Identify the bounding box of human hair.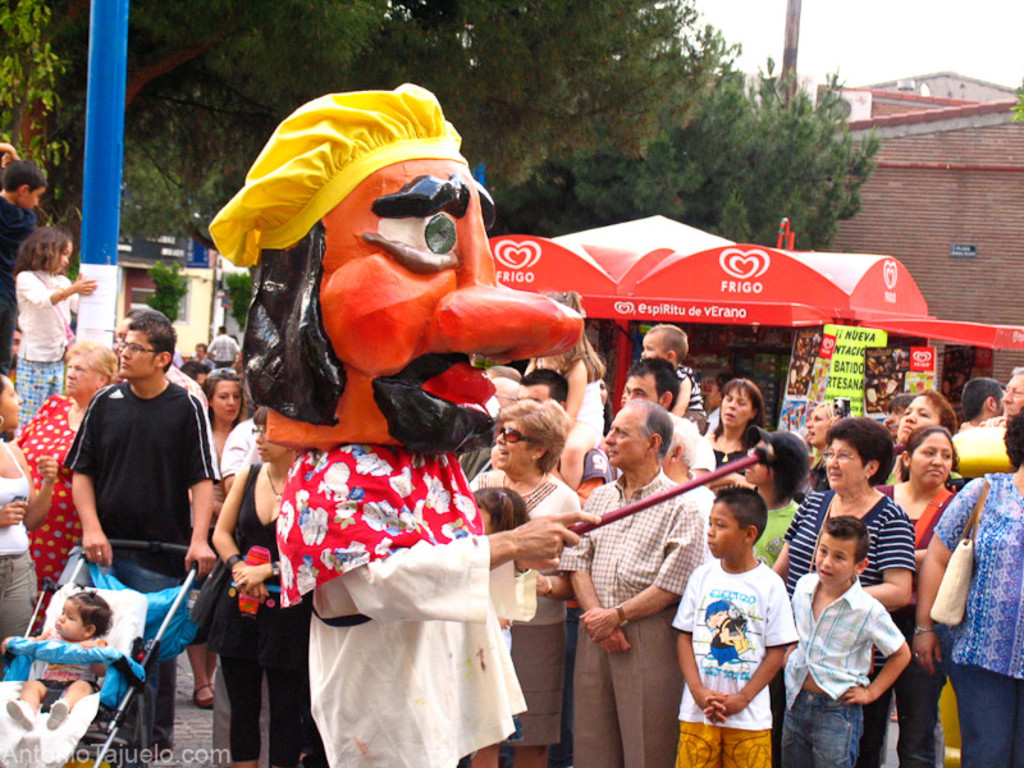
{"left": 219, "top": 324, "right": 224, "bottom": 342}.
